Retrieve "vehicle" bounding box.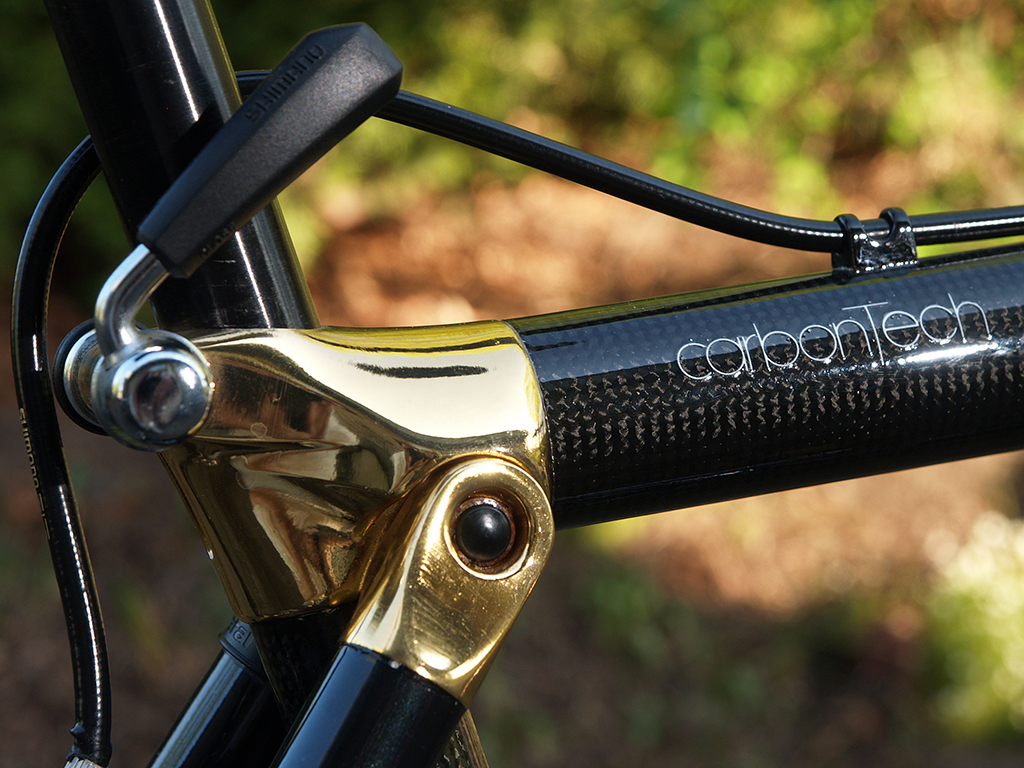
Bounding box: <box>0,0,1023,767</box>.
